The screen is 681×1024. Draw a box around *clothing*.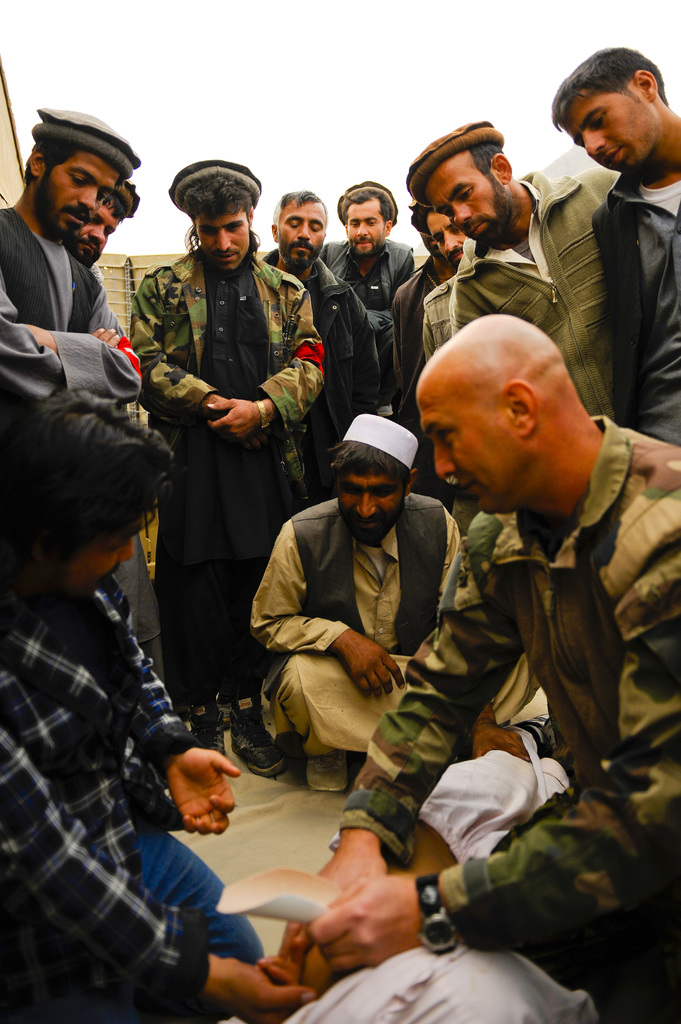
<bbox>124, 243, 336, 729</bbox>.
